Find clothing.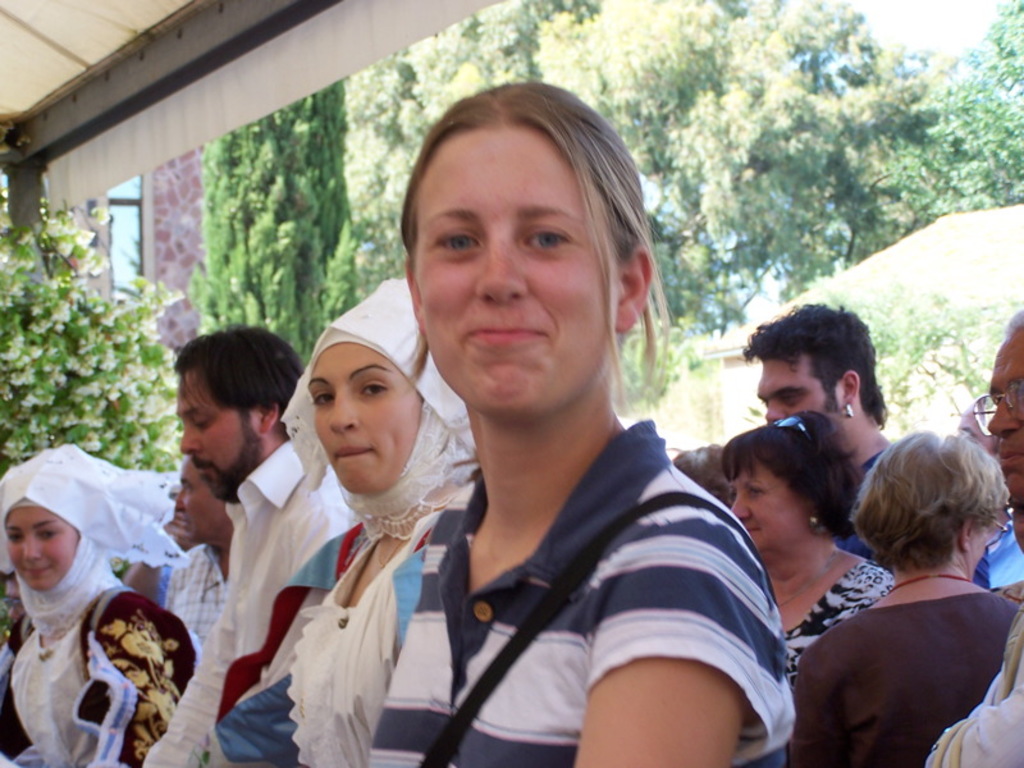
<box>131,436,367,767</box>.
